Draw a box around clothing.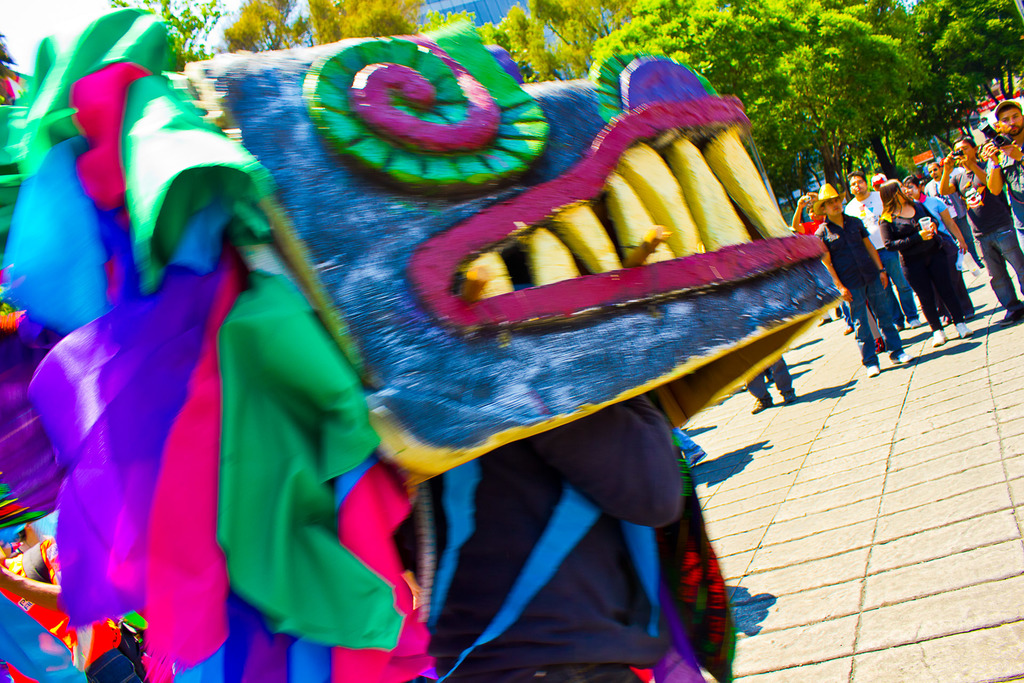
<box>54,0,802,682</box>.
